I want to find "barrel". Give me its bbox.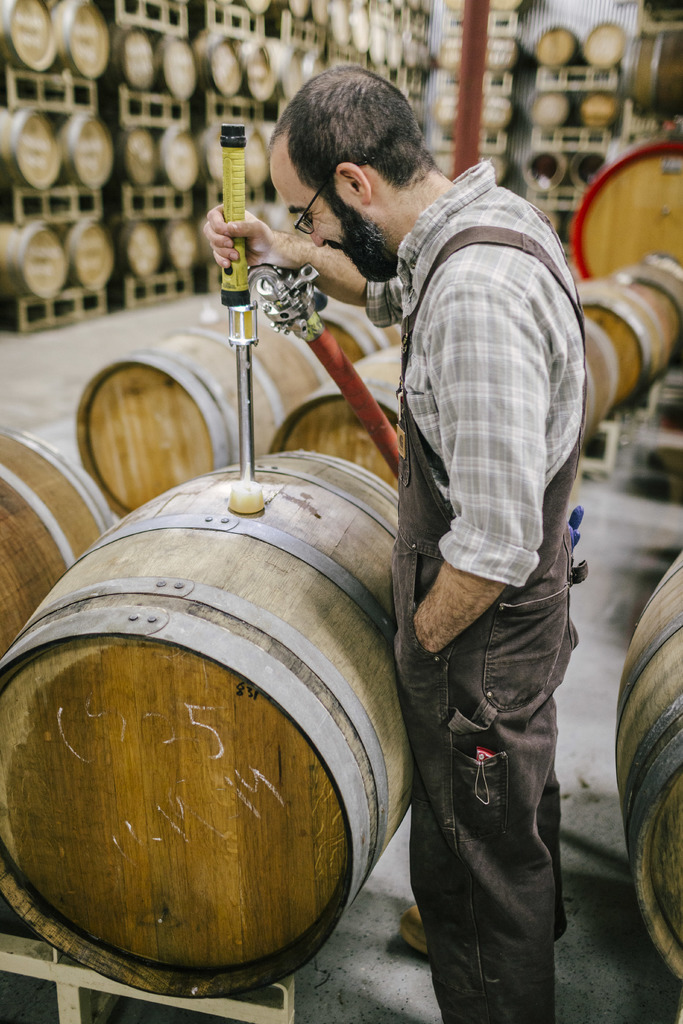
(625, 550, 682, 991).
